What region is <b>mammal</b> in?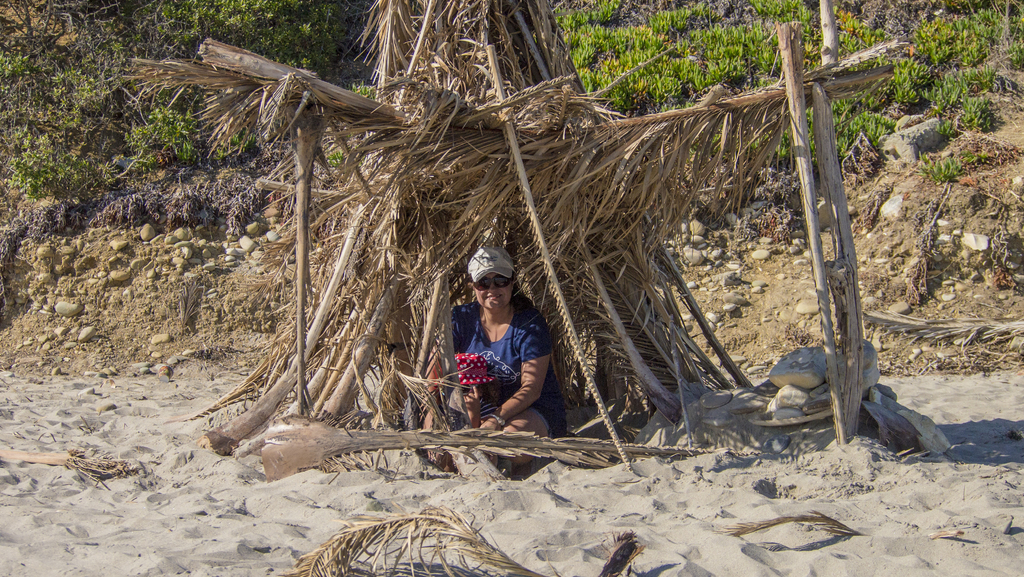
[424,243,573,435].
